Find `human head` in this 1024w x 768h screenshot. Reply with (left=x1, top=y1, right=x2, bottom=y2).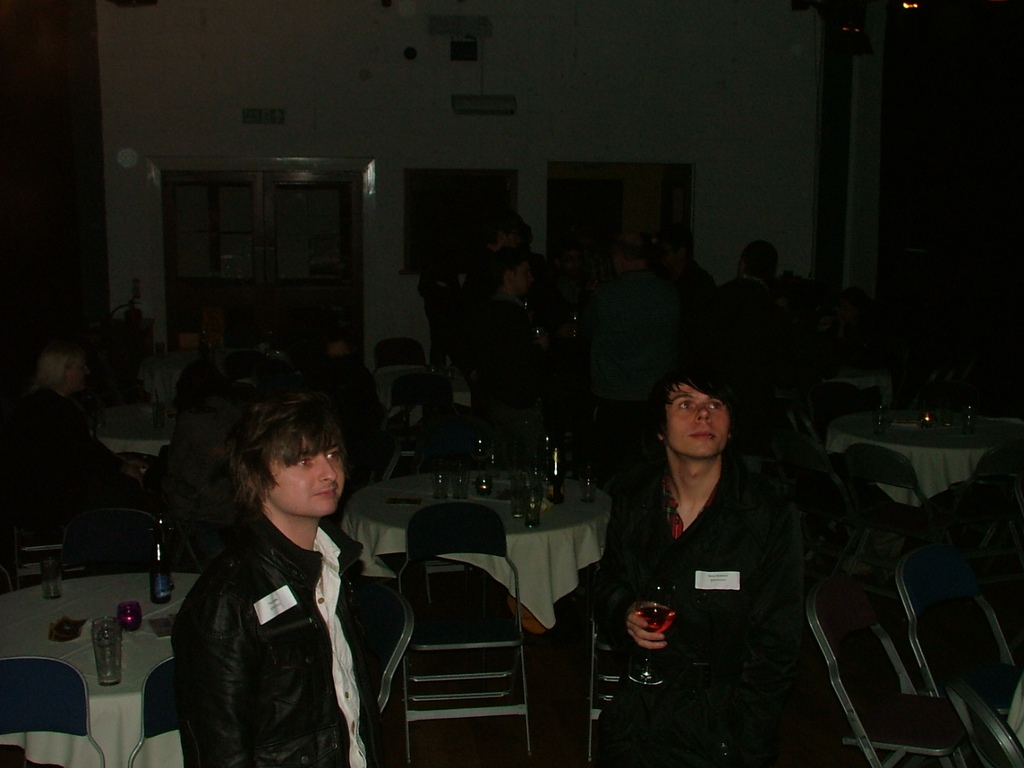
(left=734, top=240, right=776, bottom=282).
